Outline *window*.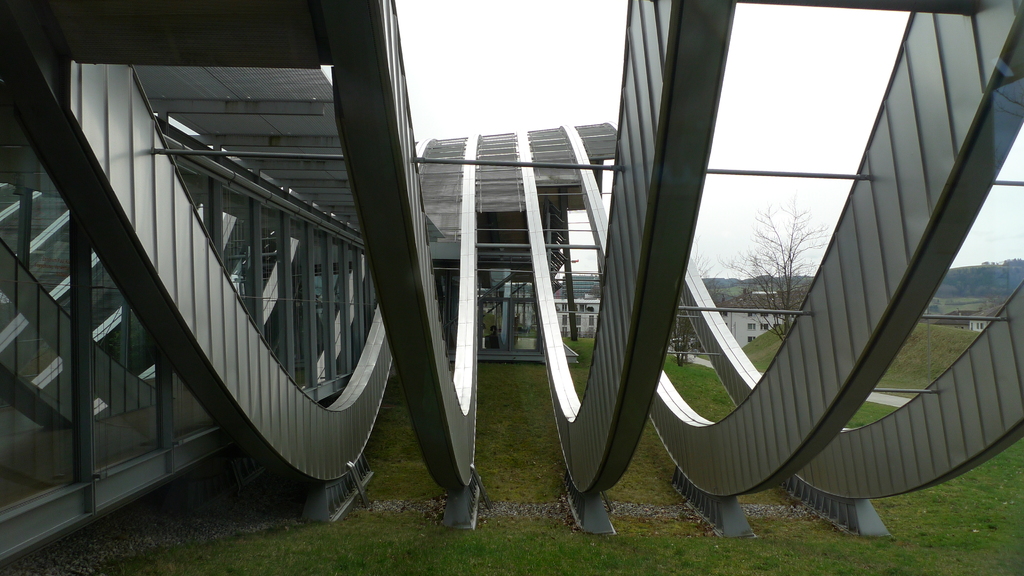
Outline: 563:304:567:312.
